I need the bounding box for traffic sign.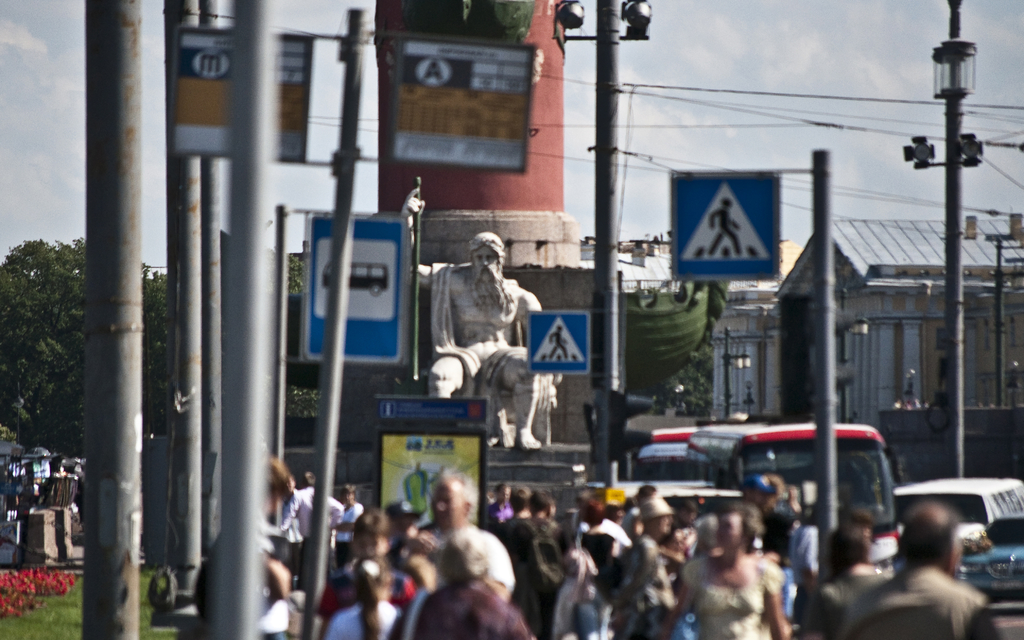
Here it is: pyautogui.locateOnScreen(524, 305, 595, 379).
